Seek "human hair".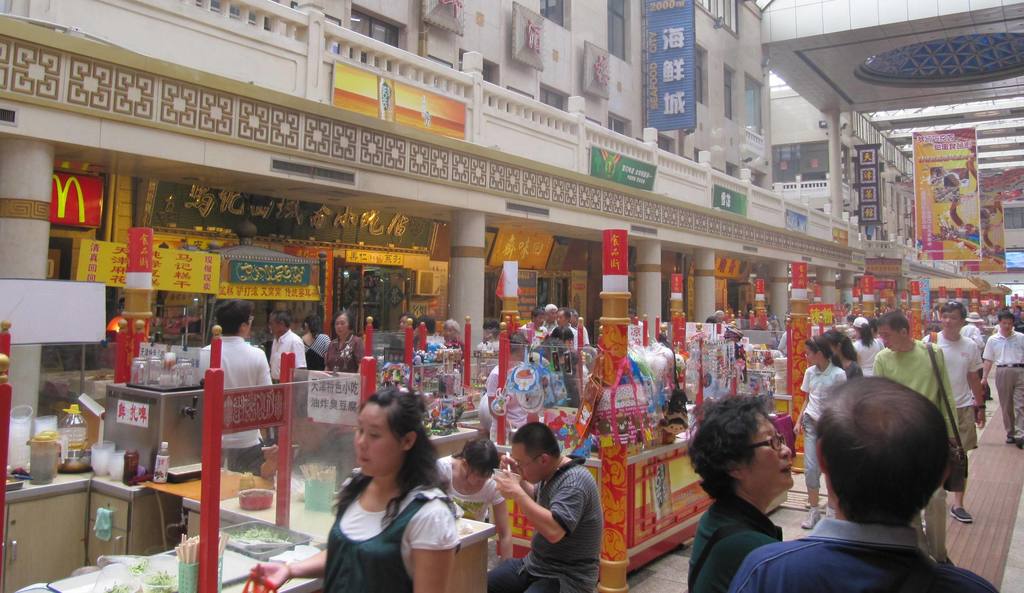
locate(215, 299, 253, 337).
